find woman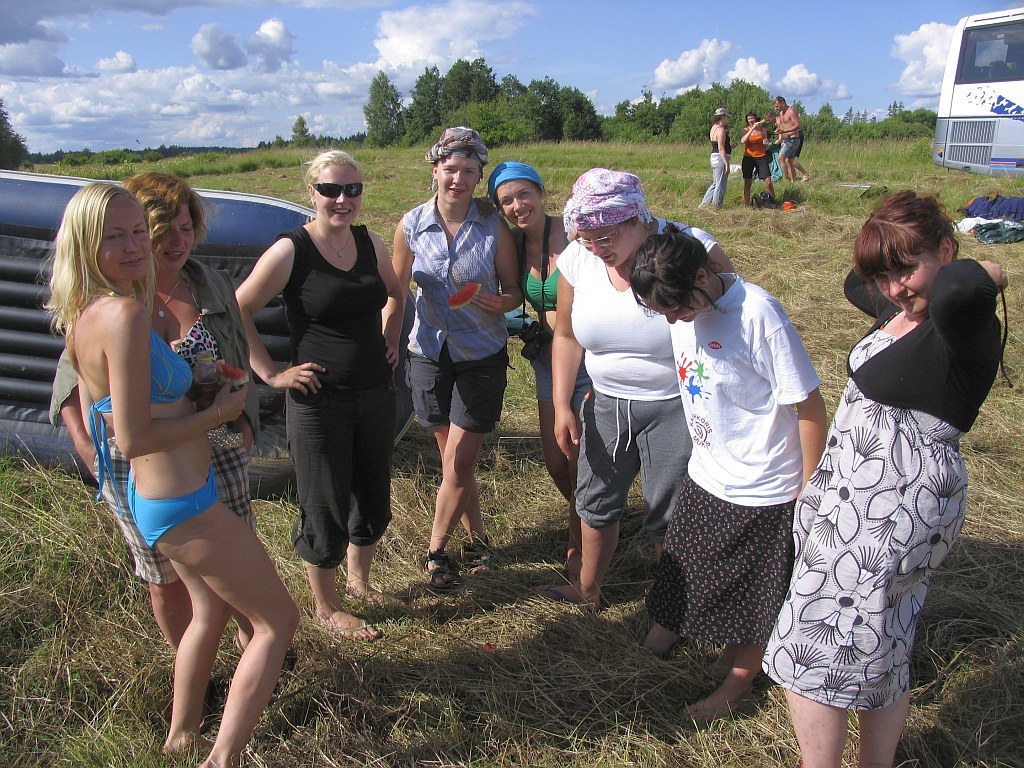
[left=392, top=126, right=524, bottom=588]
